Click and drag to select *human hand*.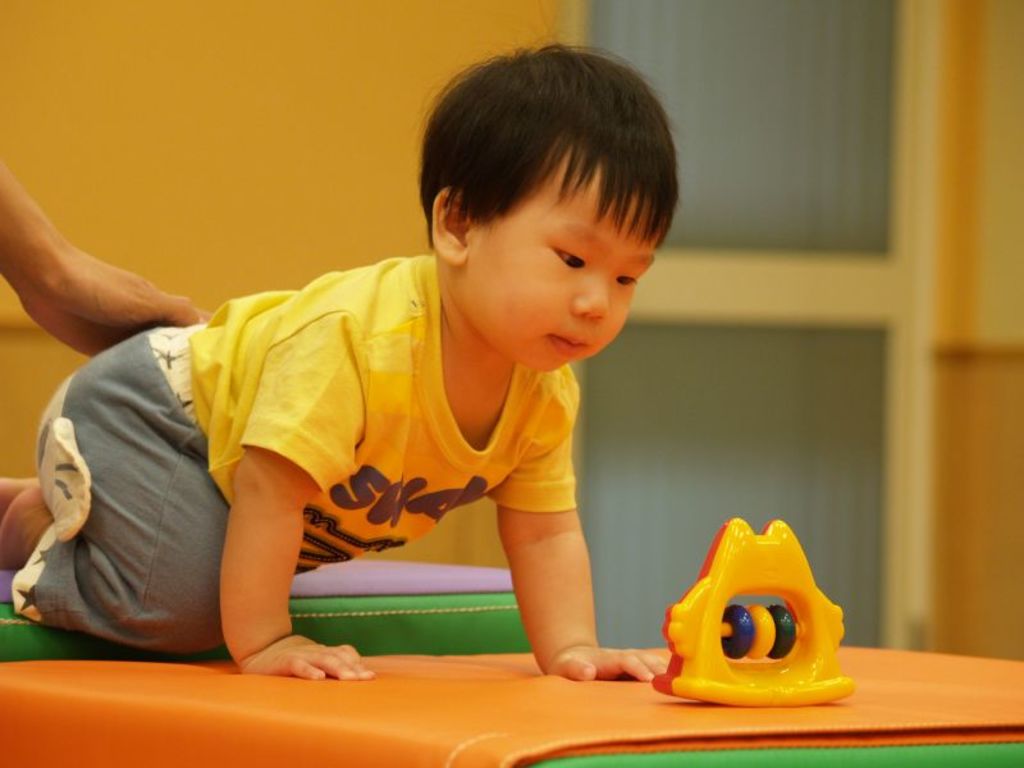
Selection: {"x1": 0, "y1": 113, "x2": 180, "y2": 347}.
